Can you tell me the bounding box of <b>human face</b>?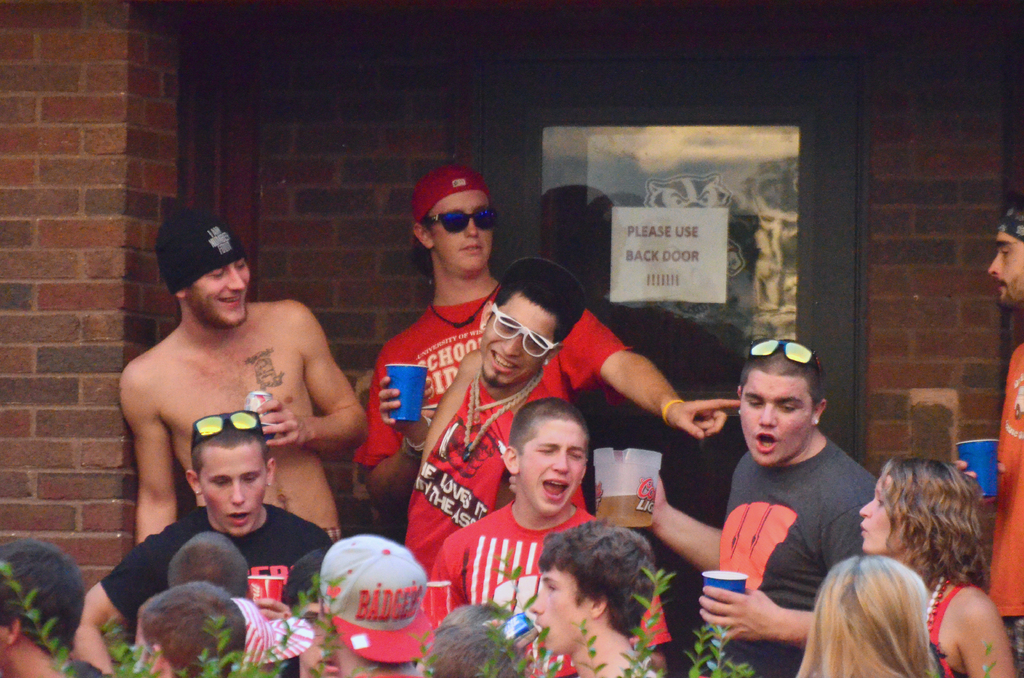
select_region(858, 477, 904, 557).
